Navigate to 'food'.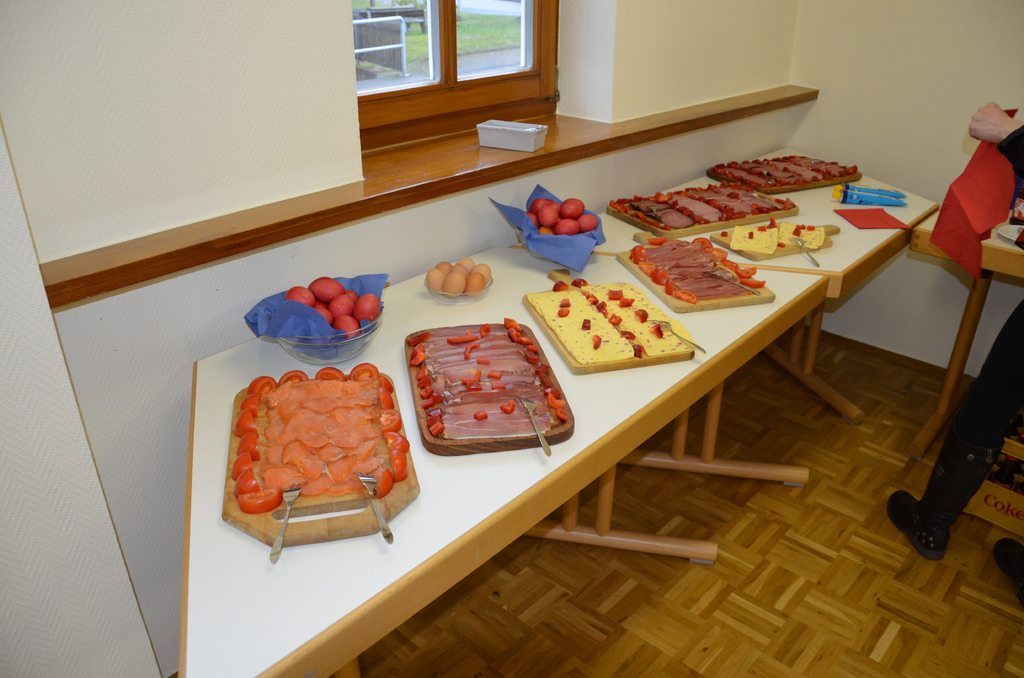
Navigation target: box(454, 256, 476, 277).
